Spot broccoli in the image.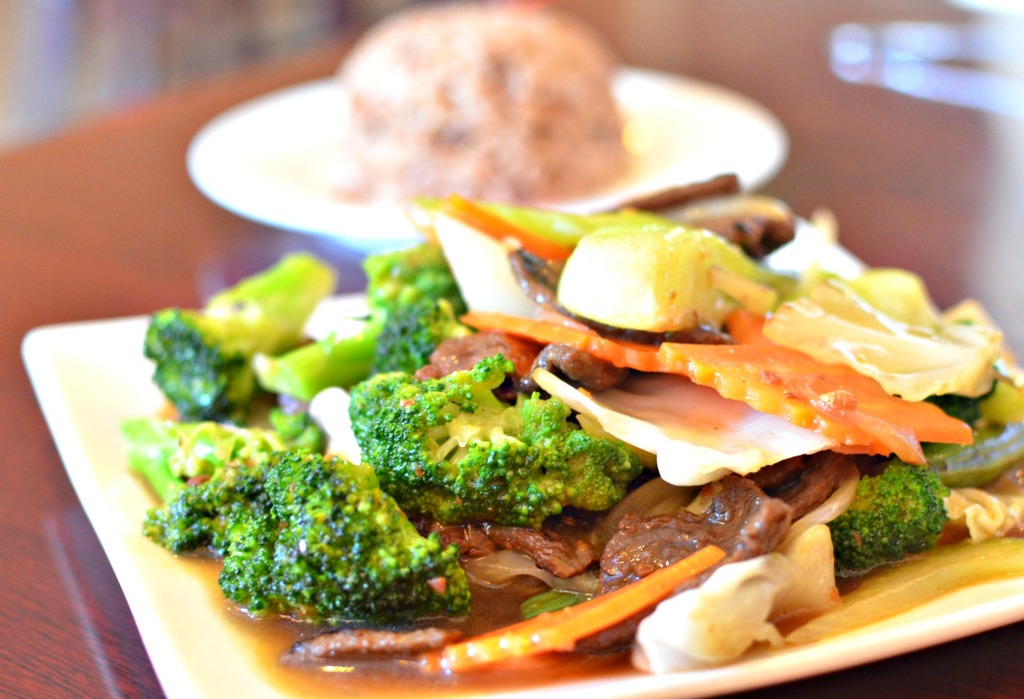
broccoli found at BBox(144, 250, 334, 425).
